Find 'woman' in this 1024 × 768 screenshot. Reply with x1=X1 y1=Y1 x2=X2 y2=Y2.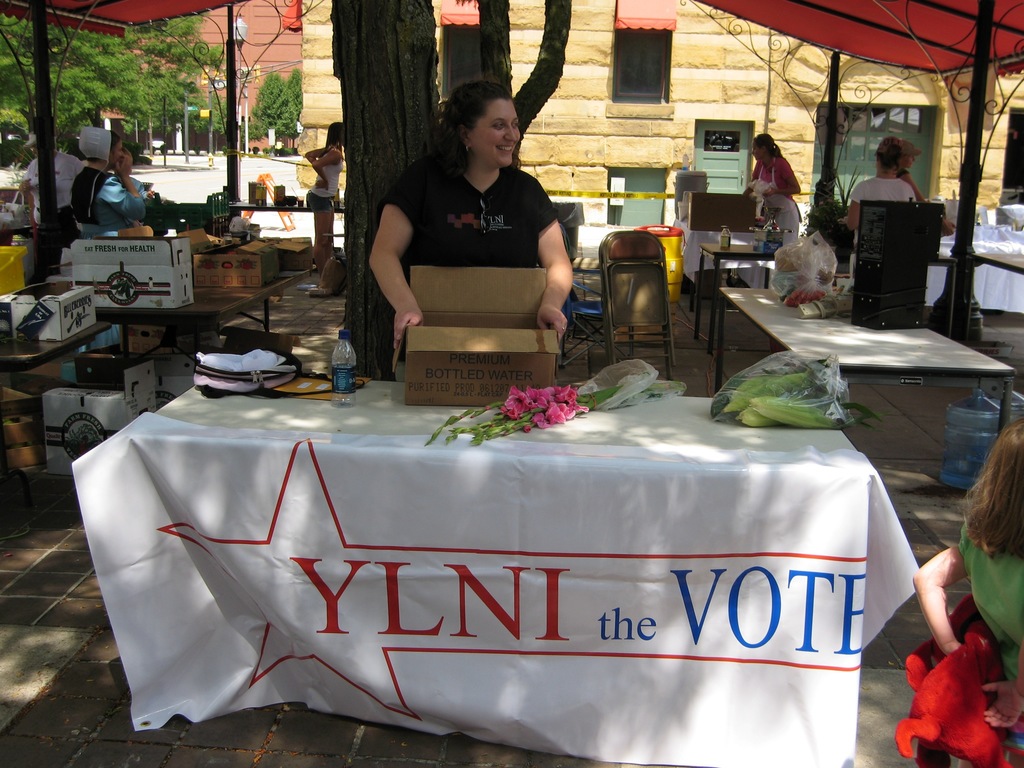
x1=78 y1=124 x2=151 y2=244.
